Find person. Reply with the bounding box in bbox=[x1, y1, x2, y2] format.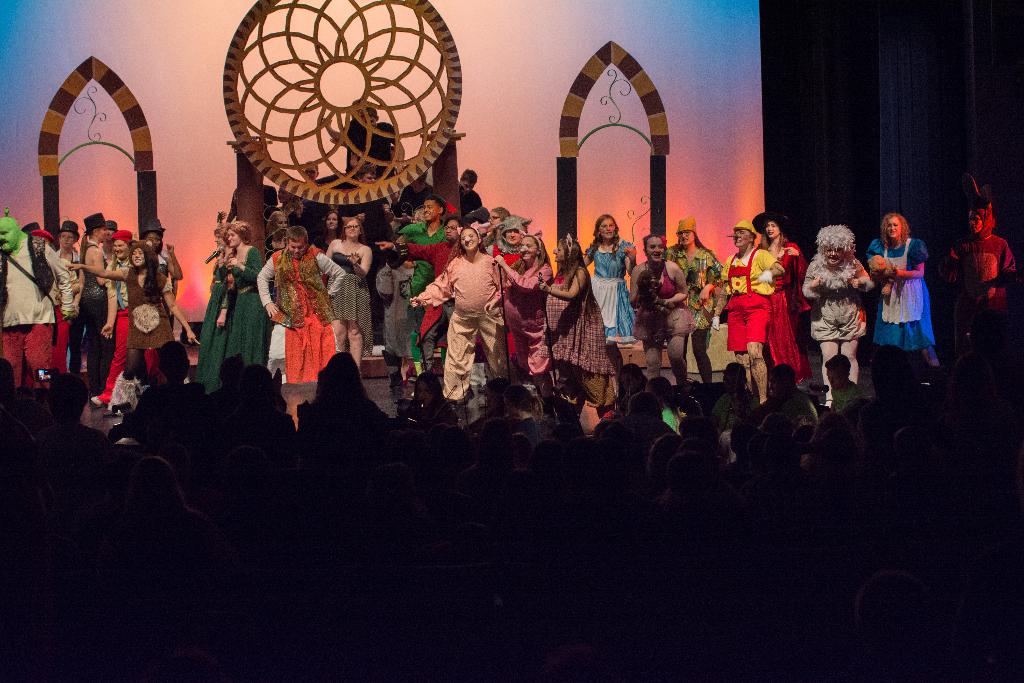
bbox=[326, 217, 372, 377].
